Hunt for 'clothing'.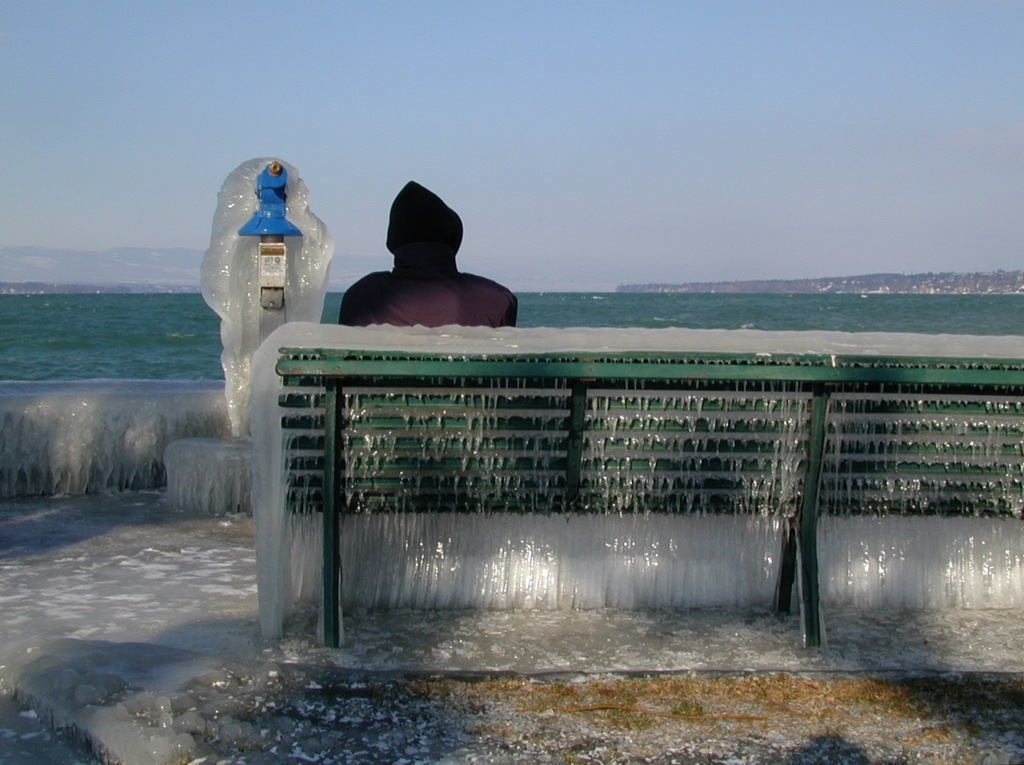
Hunted down at region(328, 179, 517, 326).
